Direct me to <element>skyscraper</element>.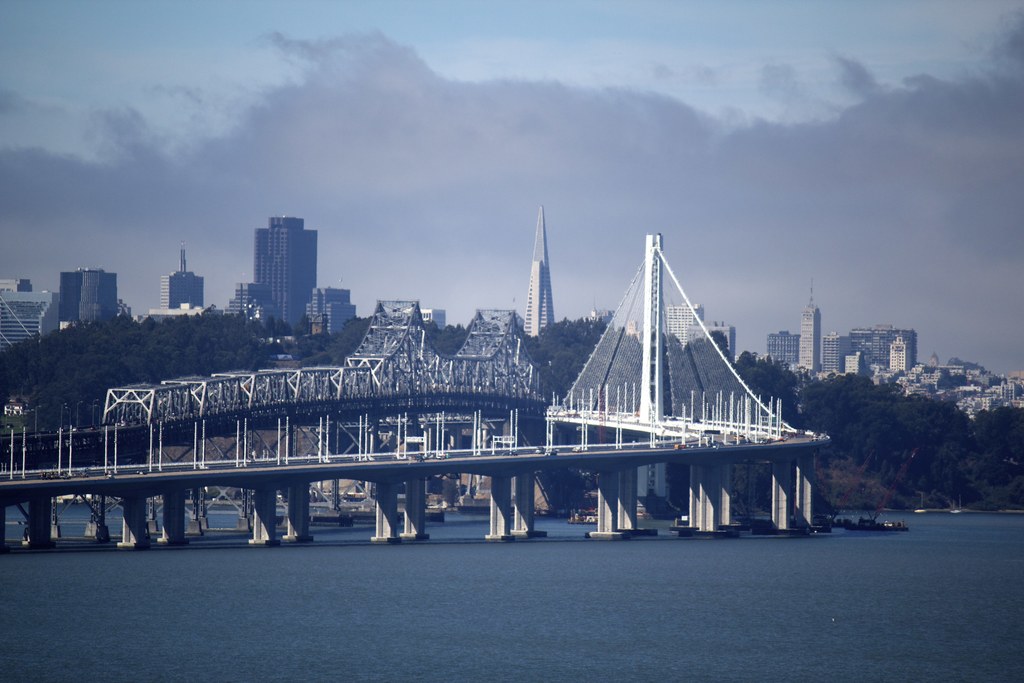
Direction: box(883, 338, 915, 381).
